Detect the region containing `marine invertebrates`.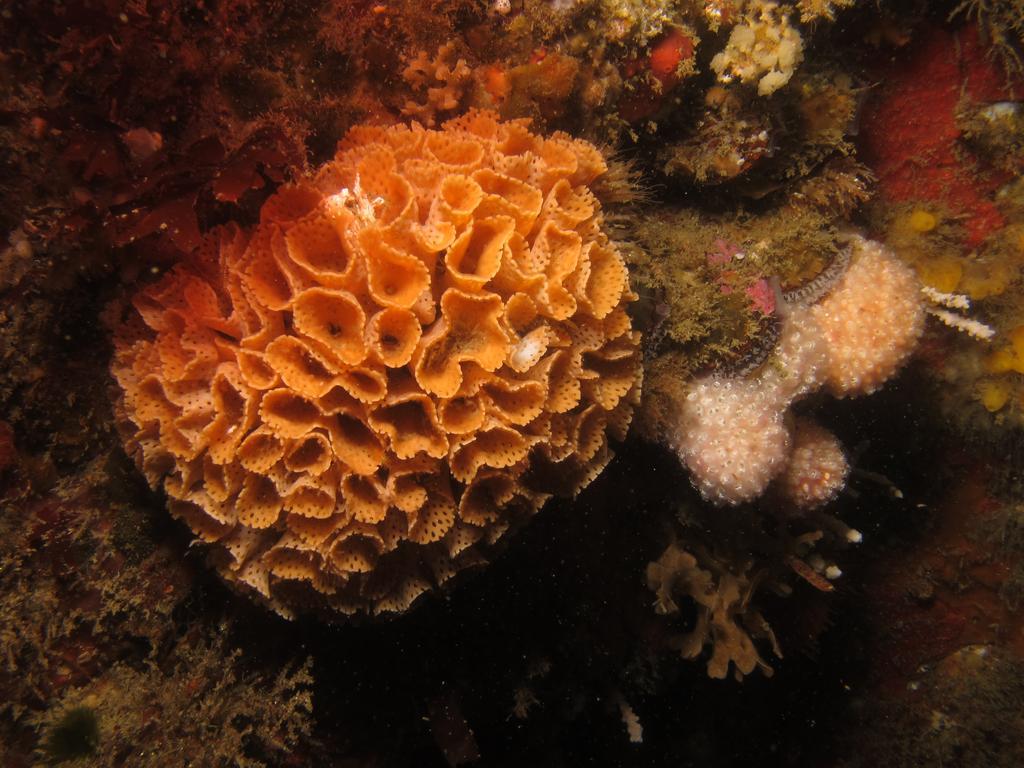
BBox(629, 4, 722, 98).
